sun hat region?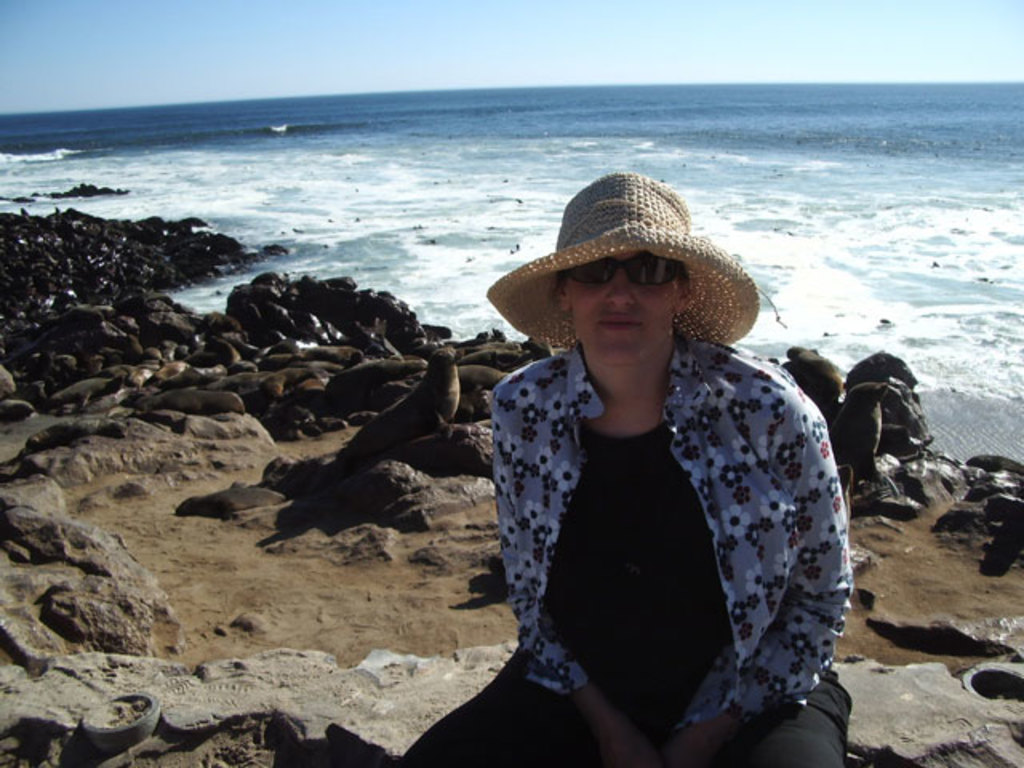
pyautogui.locateOnScreen(485, 168, 758, 378)
